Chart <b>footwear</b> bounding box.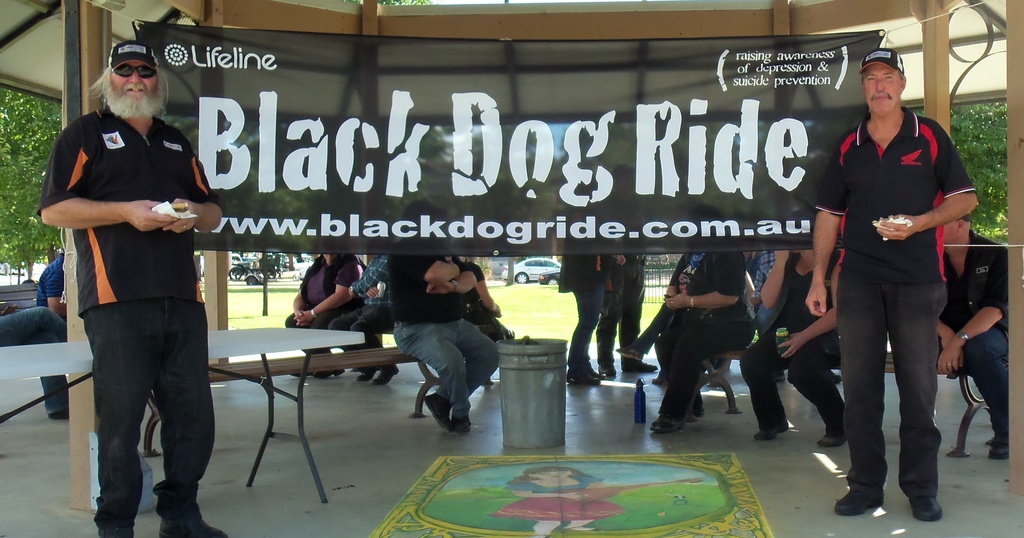
Charted: crop(909, 484, 948, 532).
